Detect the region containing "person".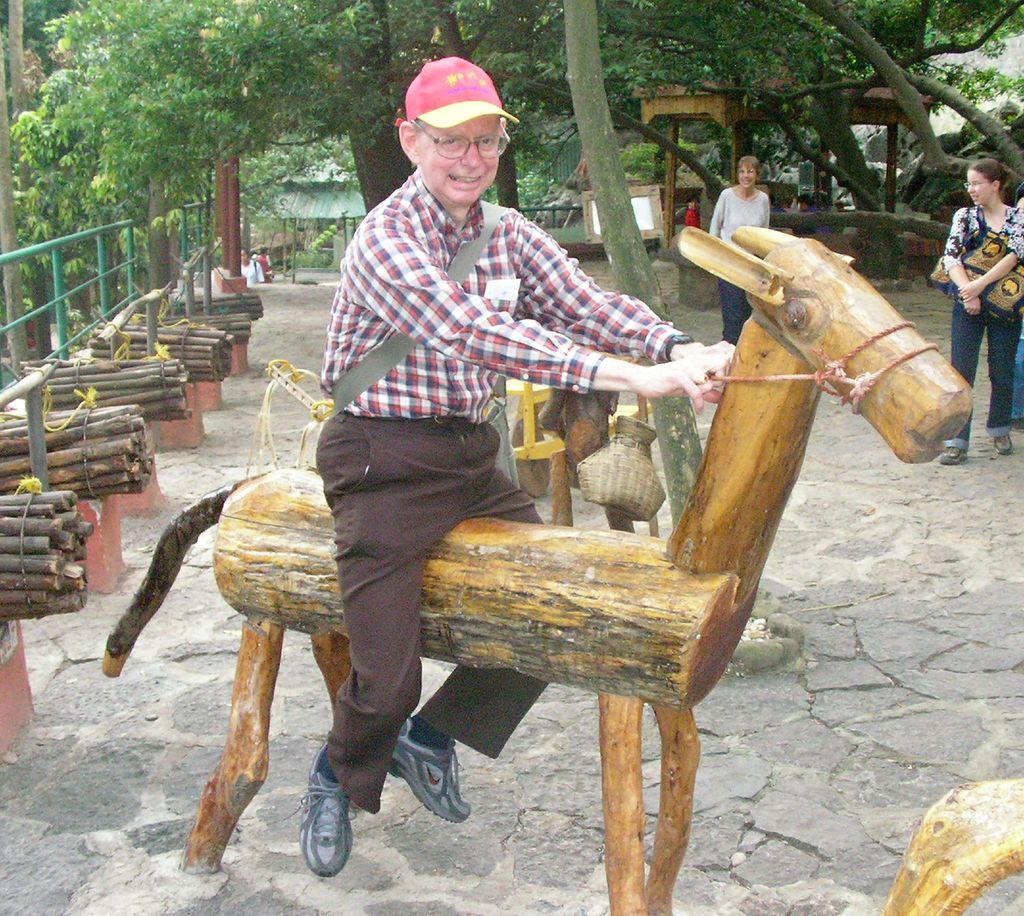
{"x1": 276, "y1": 68, "x2": 655, "y2": 742}.
